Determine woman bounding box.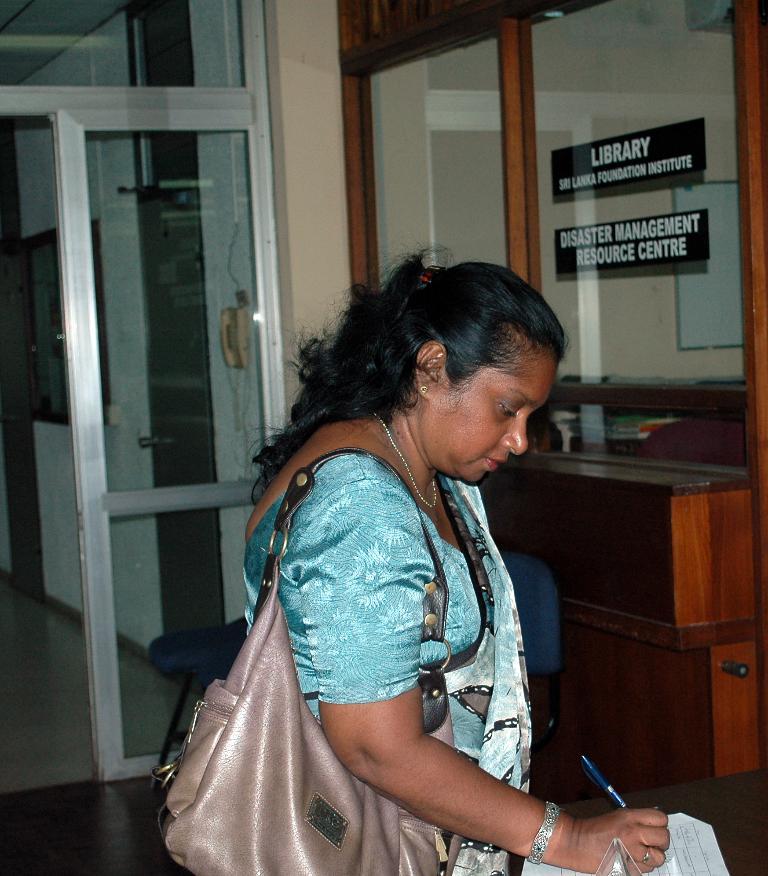
Determined: [192, 233, 591, 874].
